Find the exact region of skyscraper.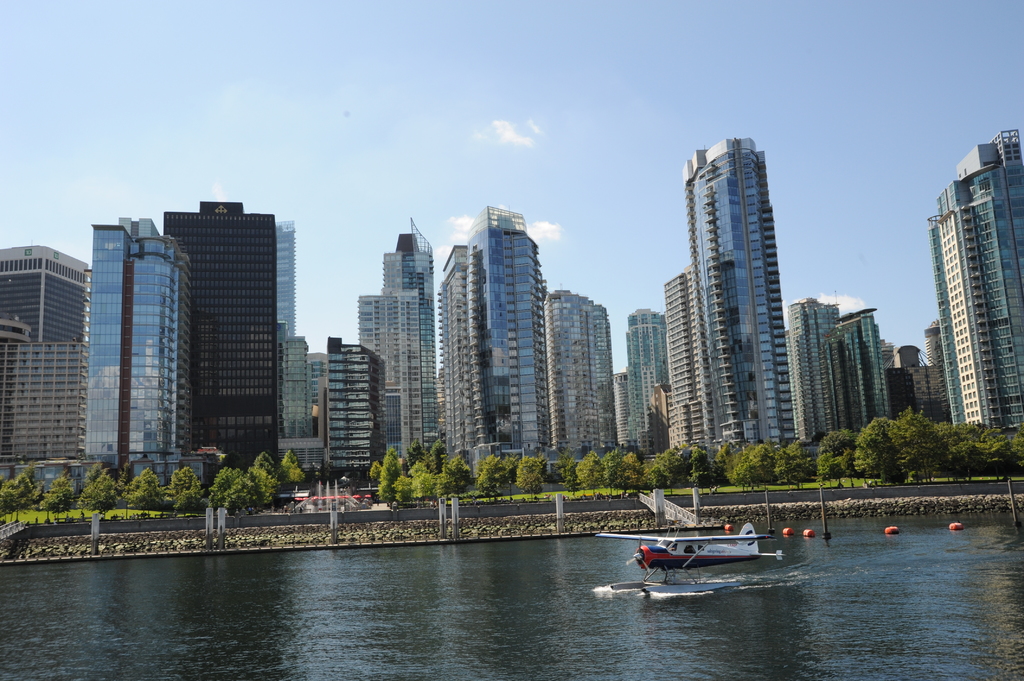
Exact region: bbox=(685, 134, 801, 454).
